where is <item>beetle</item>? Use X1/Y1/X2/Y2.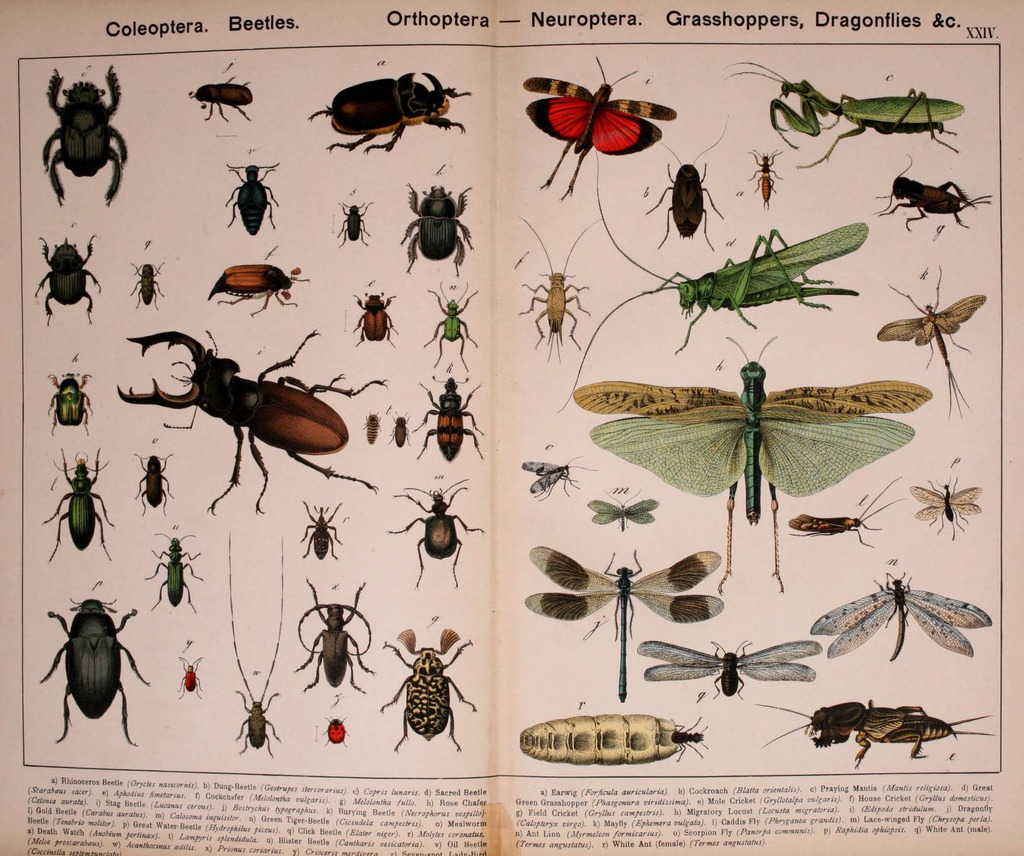
200/83/252/118.
